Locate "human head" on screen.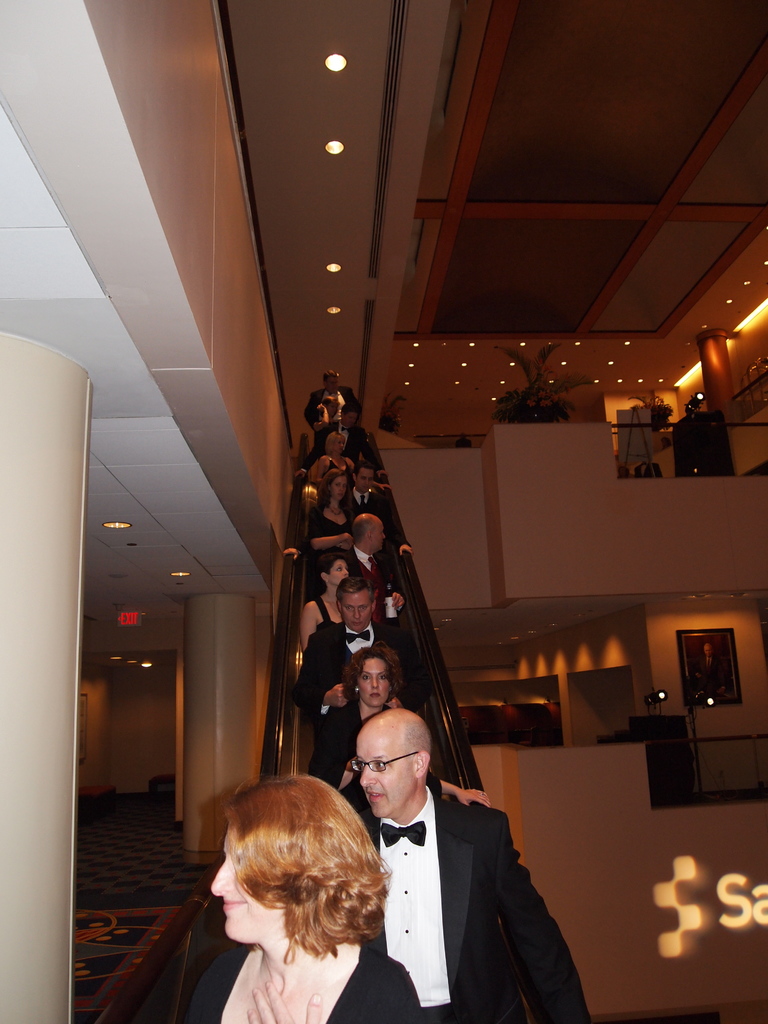
On screen at box(336, 577, 378, 634).
